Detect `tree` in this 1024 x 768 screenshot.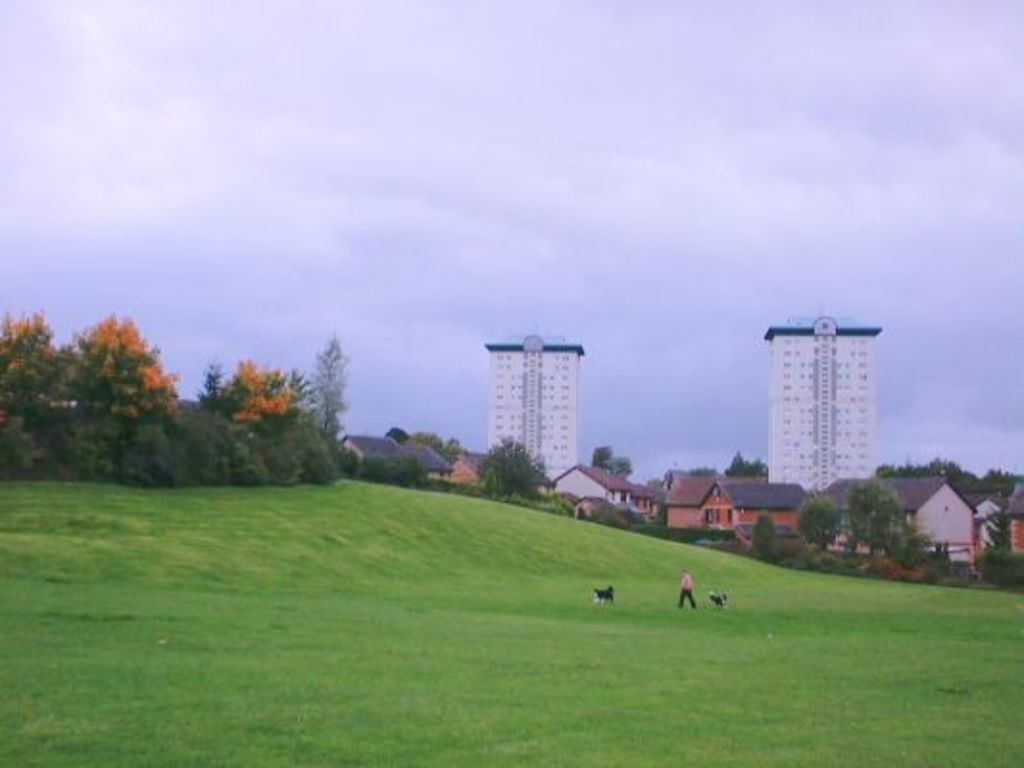
Detection: box=[380, 428, 419, 444].
